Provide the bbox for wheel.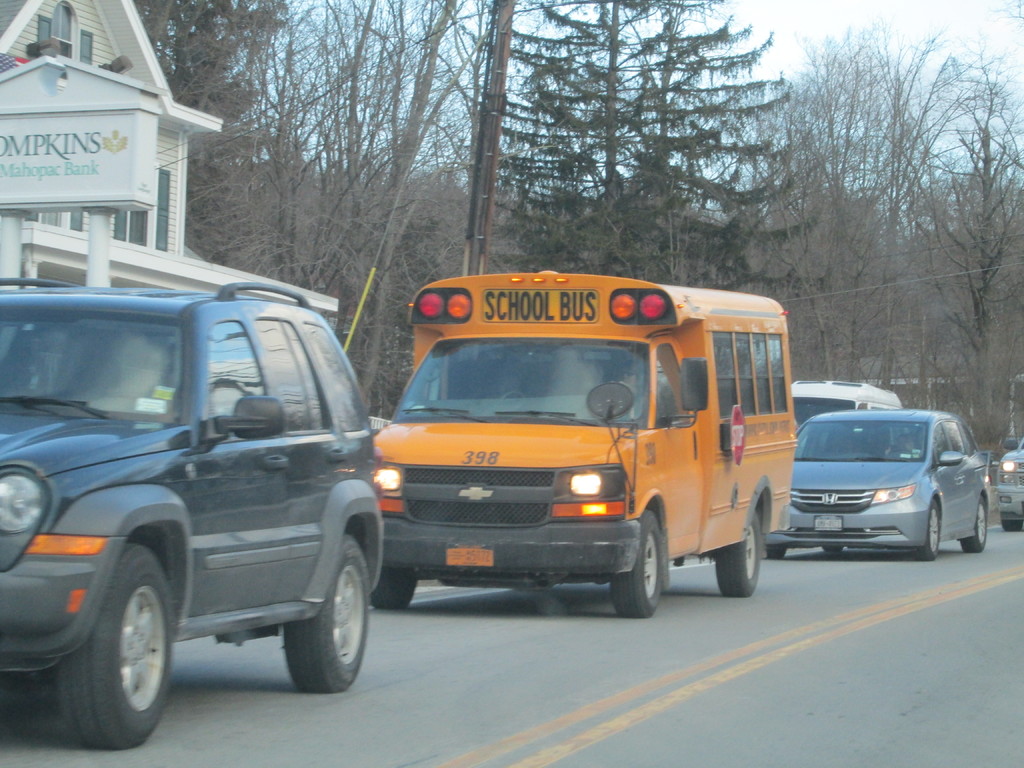
select_region(1001, 519, 1022, 532).
